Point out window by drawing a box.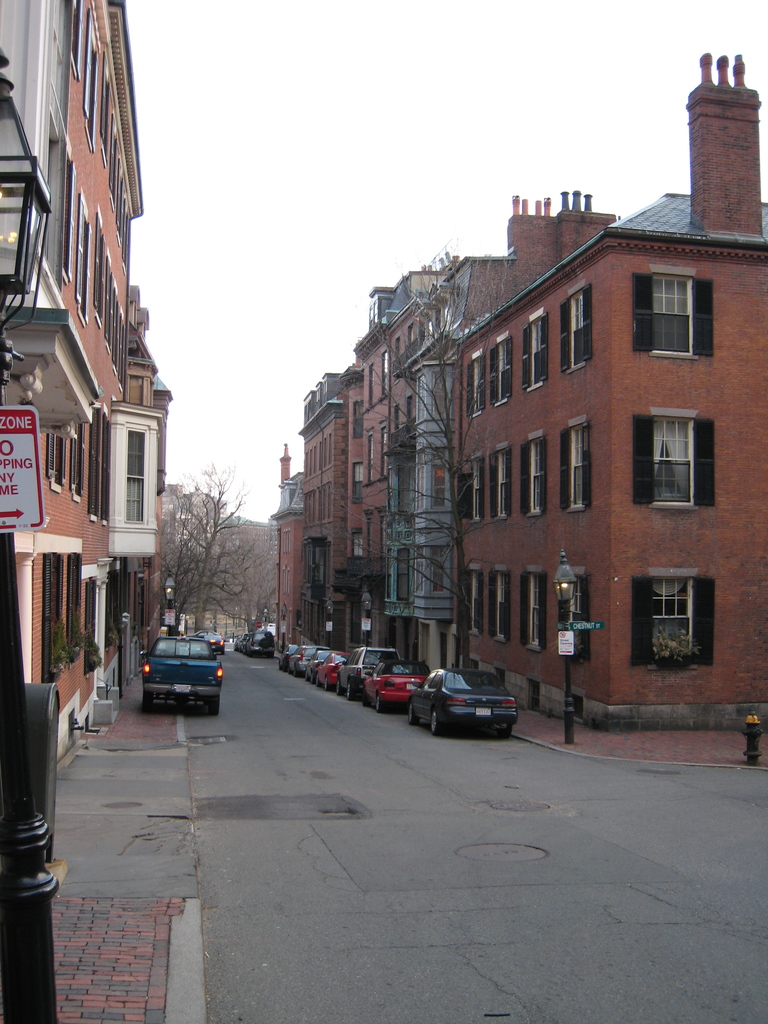
l=570, t=429, r=584, b=506.
